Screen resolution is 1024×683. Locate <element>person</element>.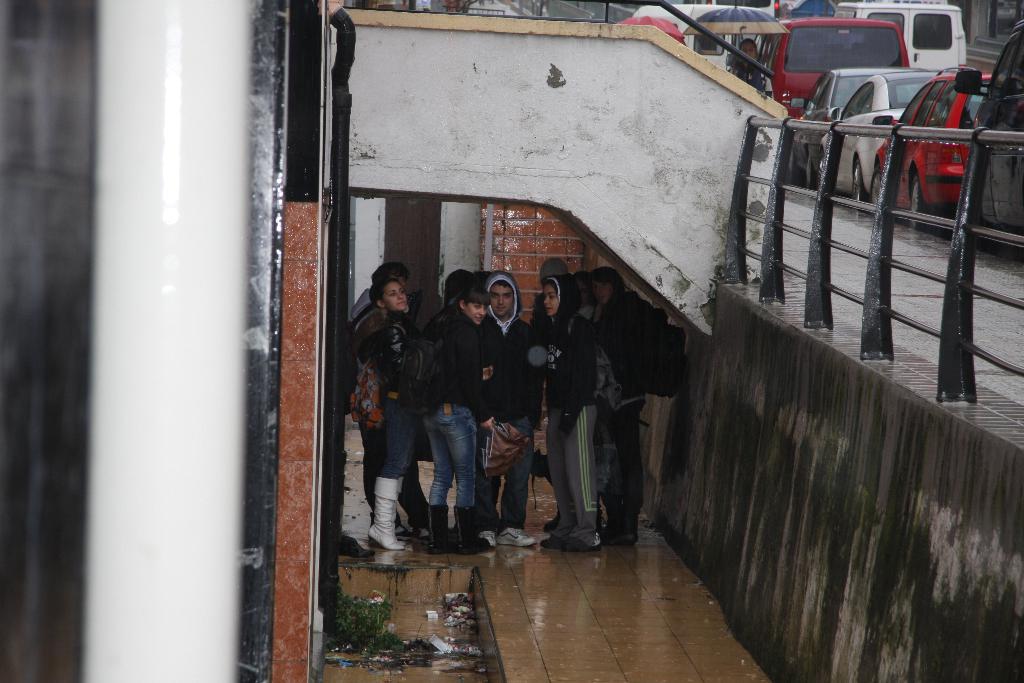
locate(486, 272, 548, 545).
